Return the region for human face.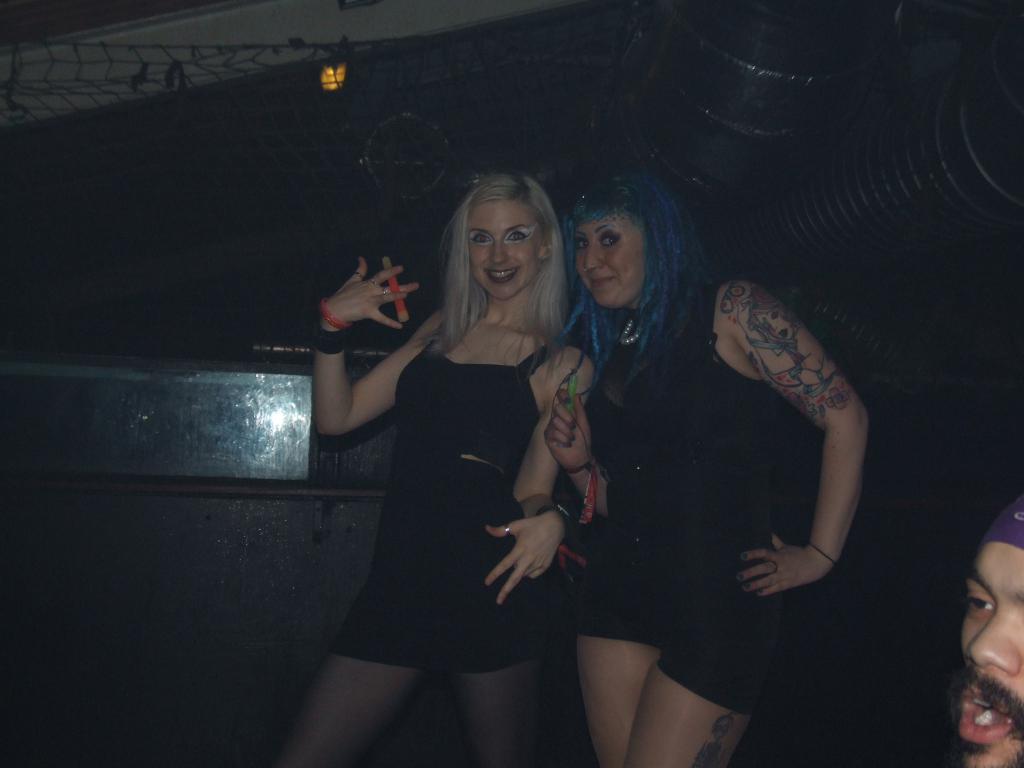
{"x1": 570, "y1": 218, "x2": 644, "y2": 310}.
